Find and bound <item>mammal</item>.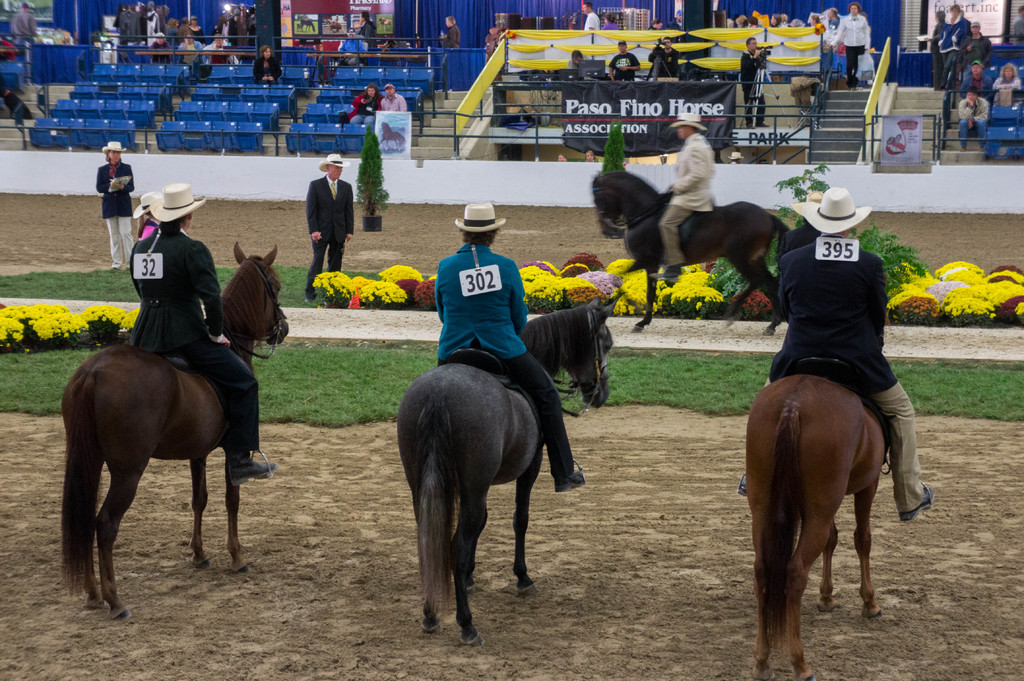
Bound: x1=769 y1=13 x2=778 y2=27.
